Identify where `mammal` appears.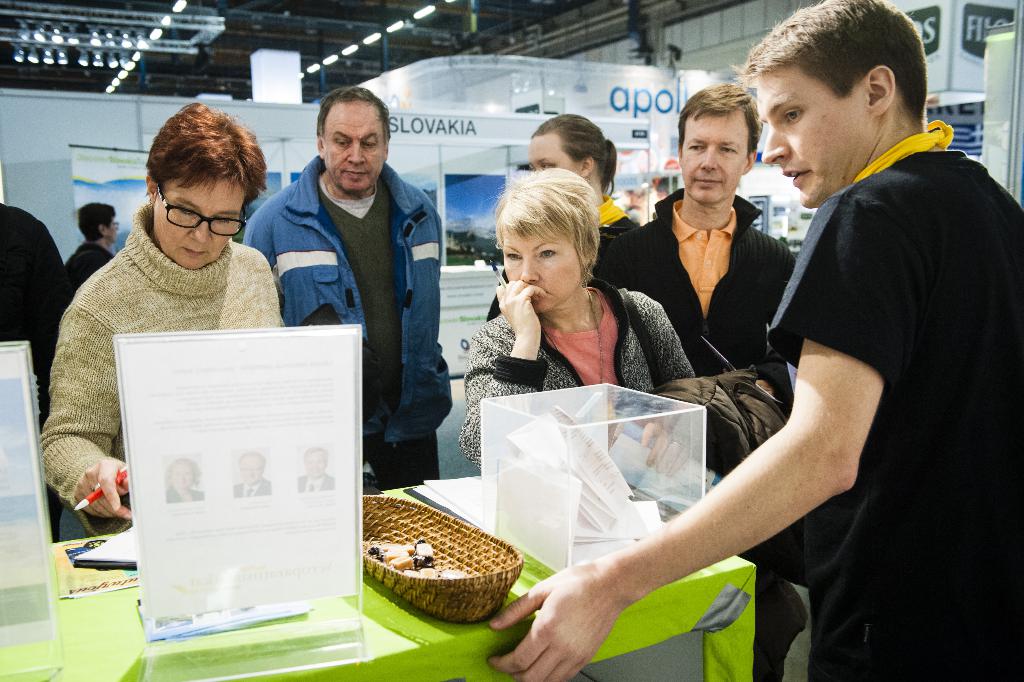
Appears at left=0, top=203, right=76, bottom=544.
